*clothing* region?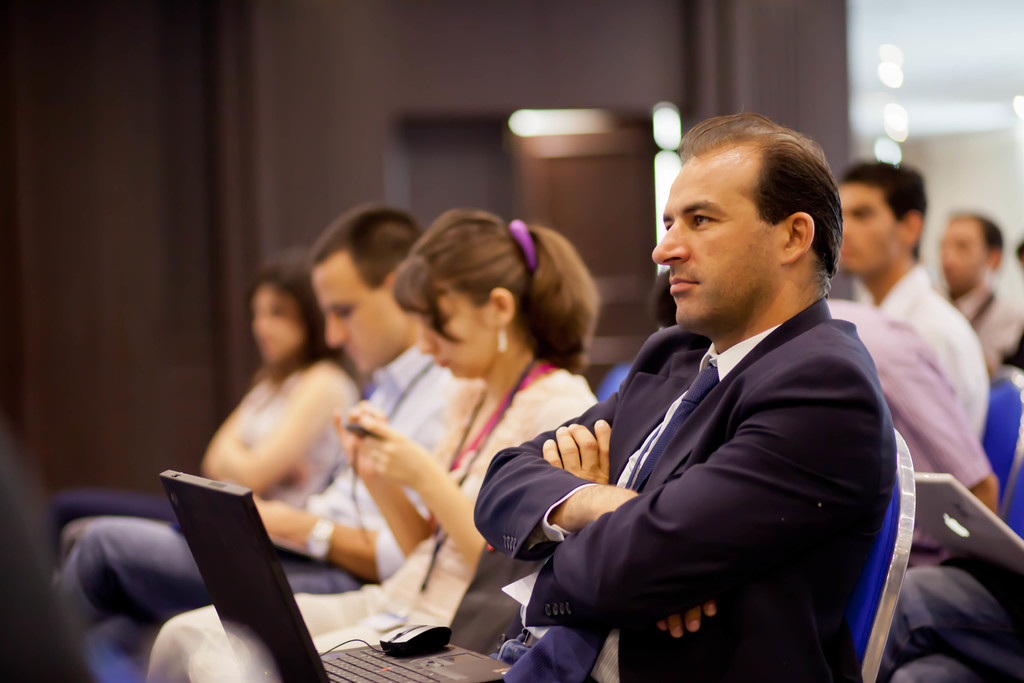
<region>858, 263, 986, 445</region>
